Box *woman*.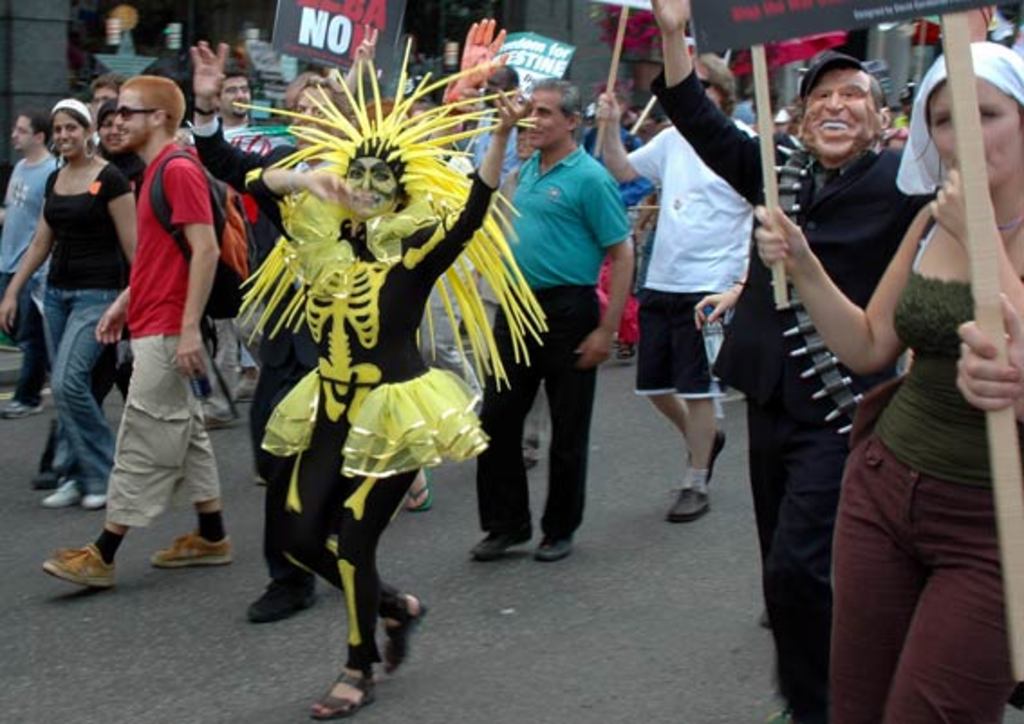
<box>755,49,1022,722</box>.
